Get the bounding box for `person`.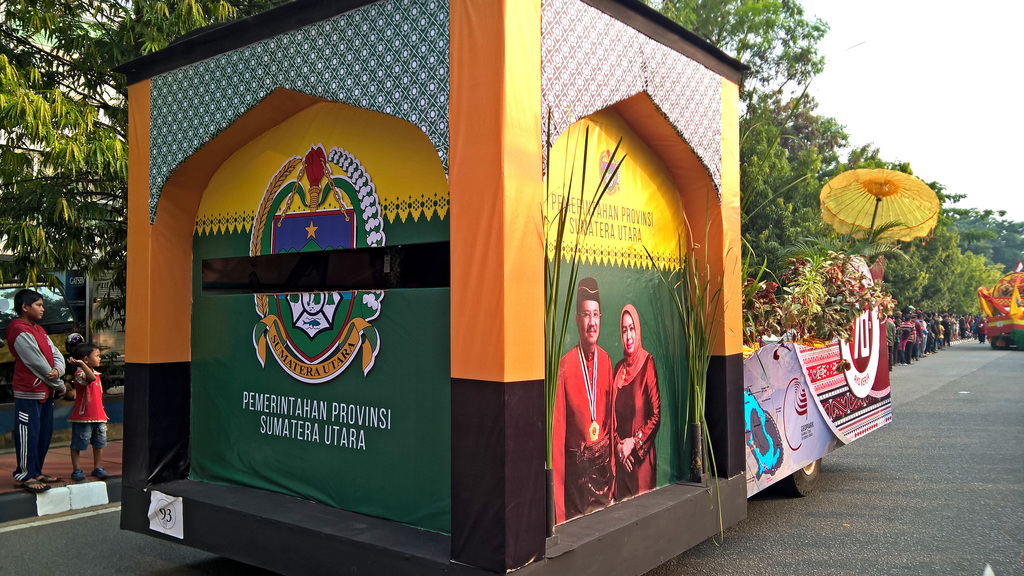
<bbox>948, 310, 961, 343</bbox>.
